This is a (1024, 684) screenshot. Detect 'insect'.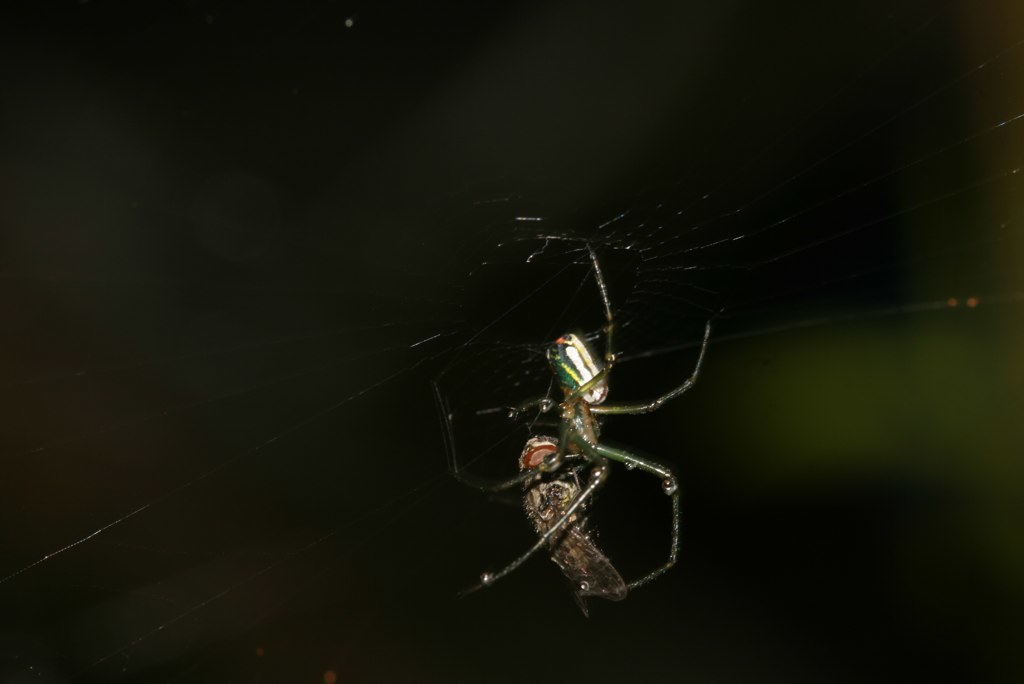
Rect(426, 236, 711, 629).
